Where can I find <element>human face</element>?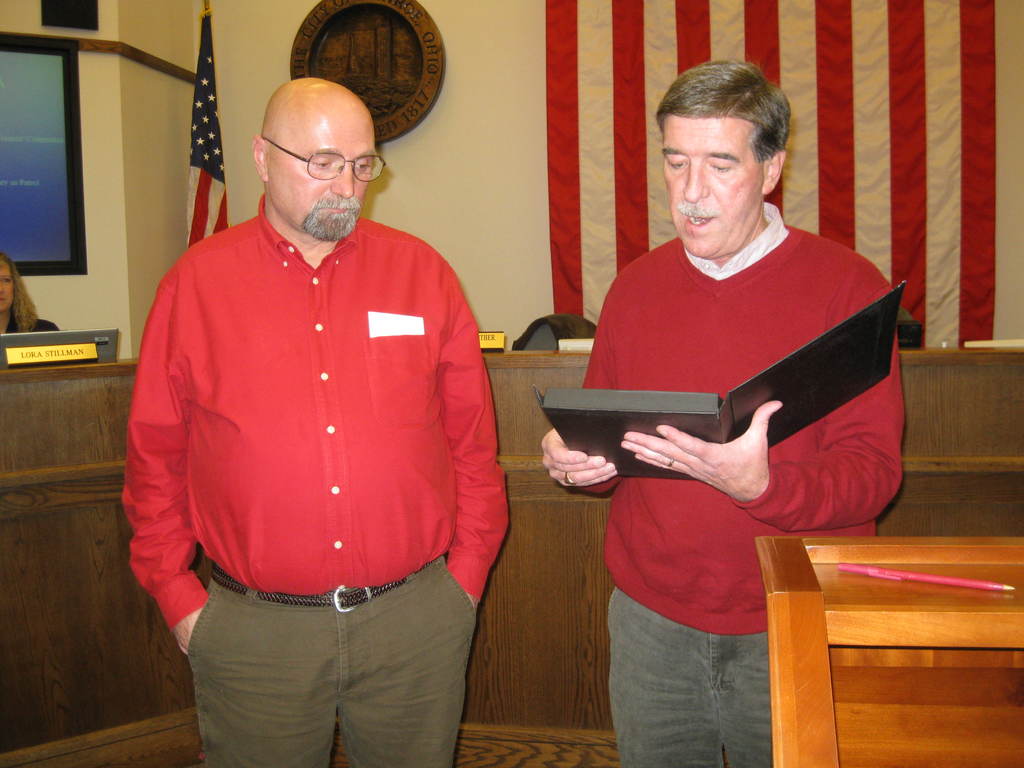
You can find it at <region>0, 265, 13, 306</region>.
